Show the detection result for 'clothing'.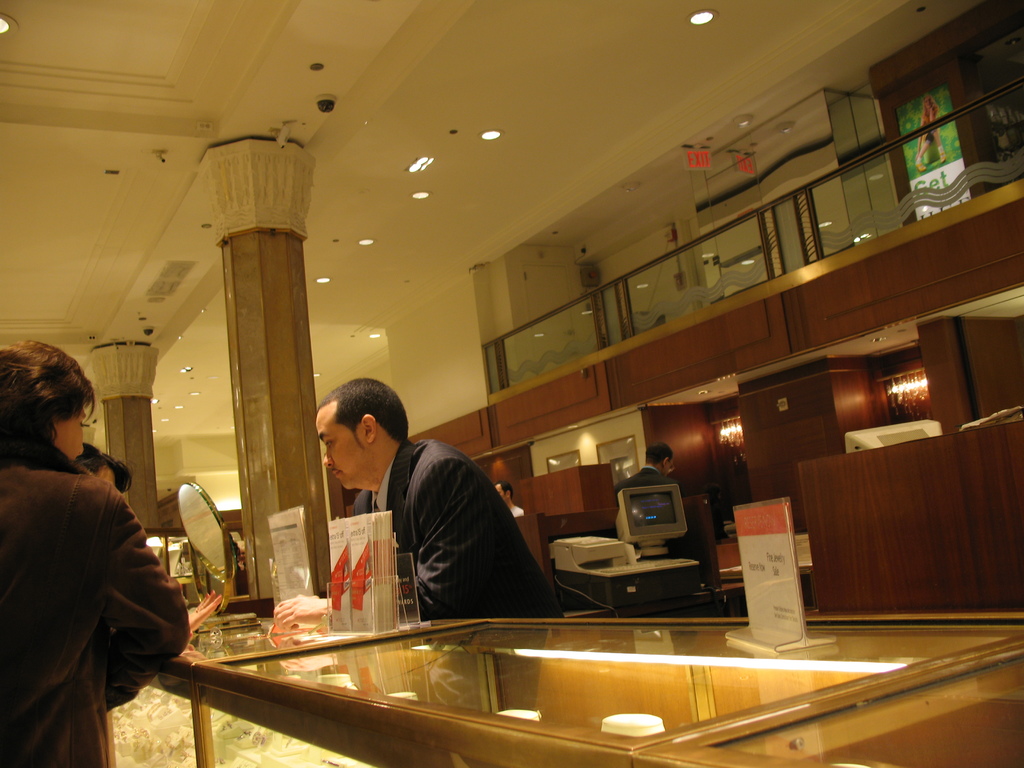
[left=0, top=442, right=192, bottom=767].
